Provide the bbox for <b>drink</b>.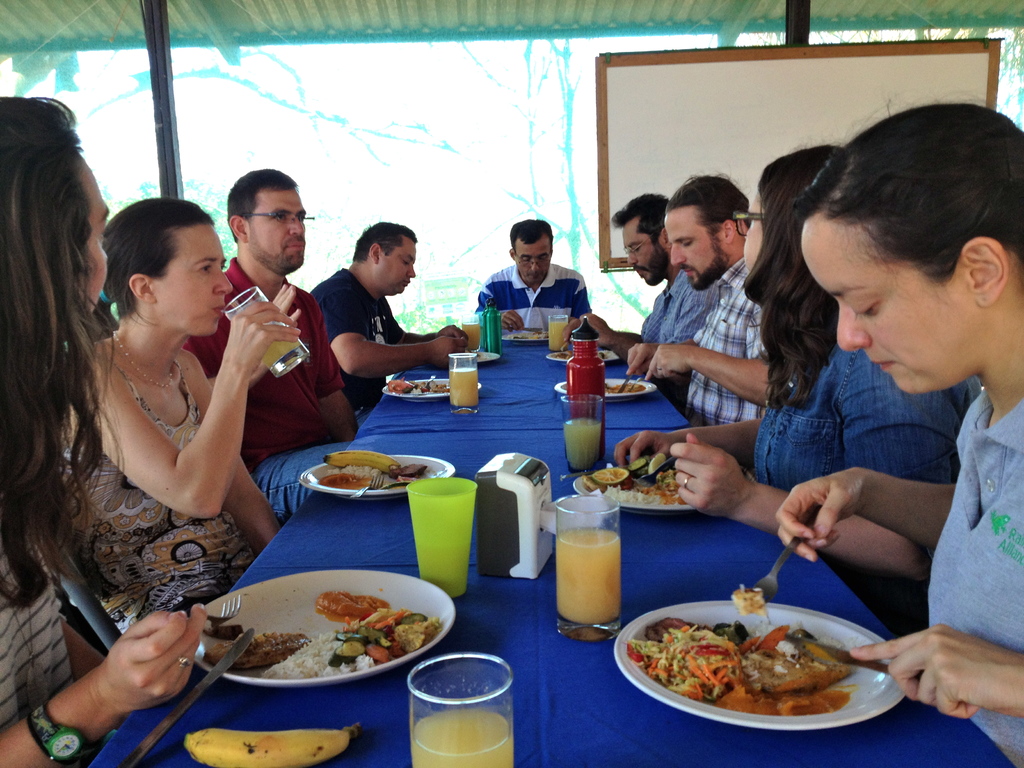
<box>569,410,609,474</box>.
